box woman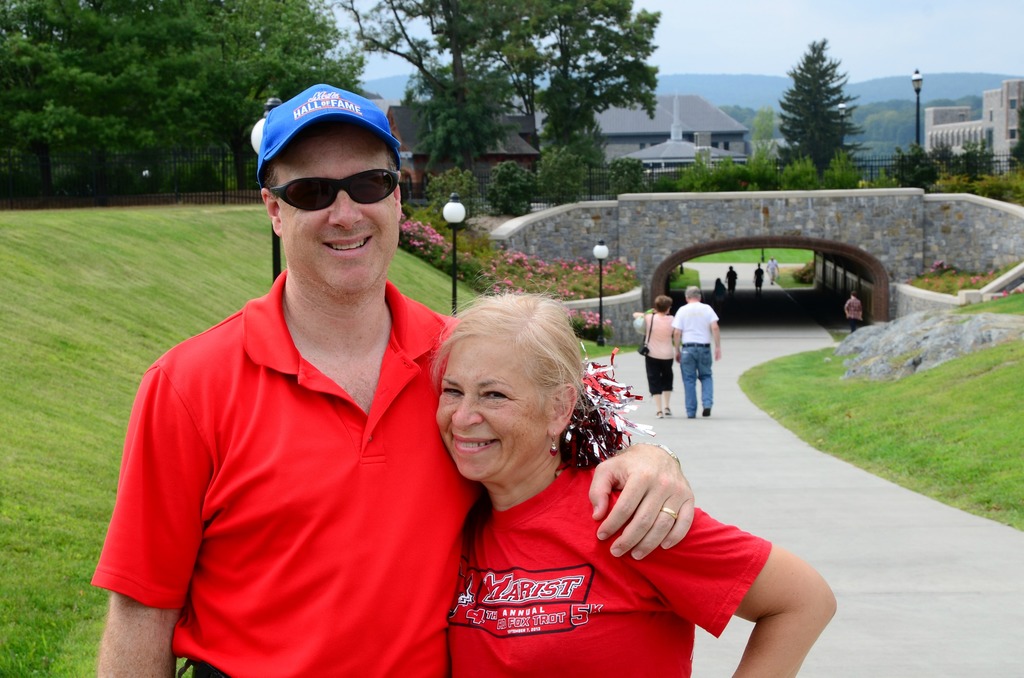
<box>839,289,870,336</box>
